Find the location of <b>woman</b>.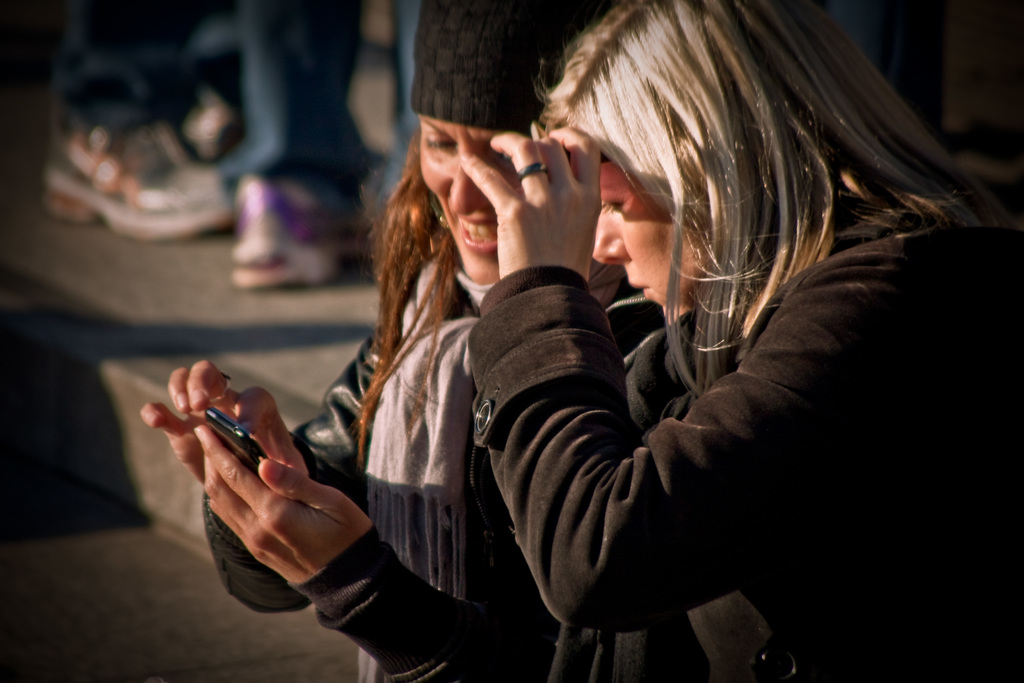
Location: pyautogui.locateOnScreen(460, 0, 1023, 682).
